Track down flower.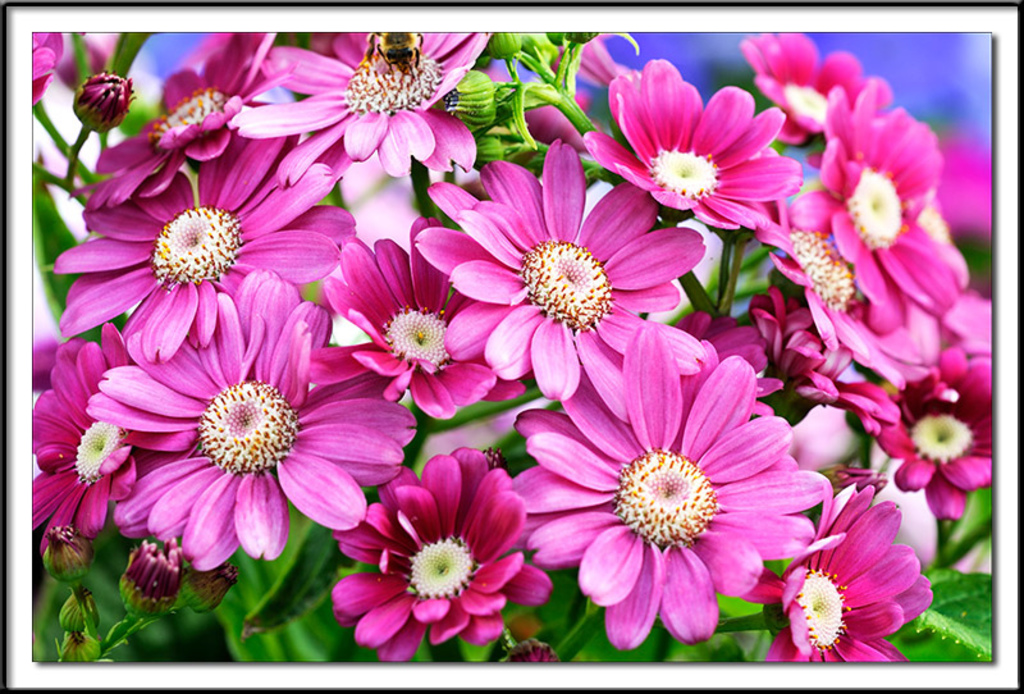
Tracked to [758,36,905,134].
